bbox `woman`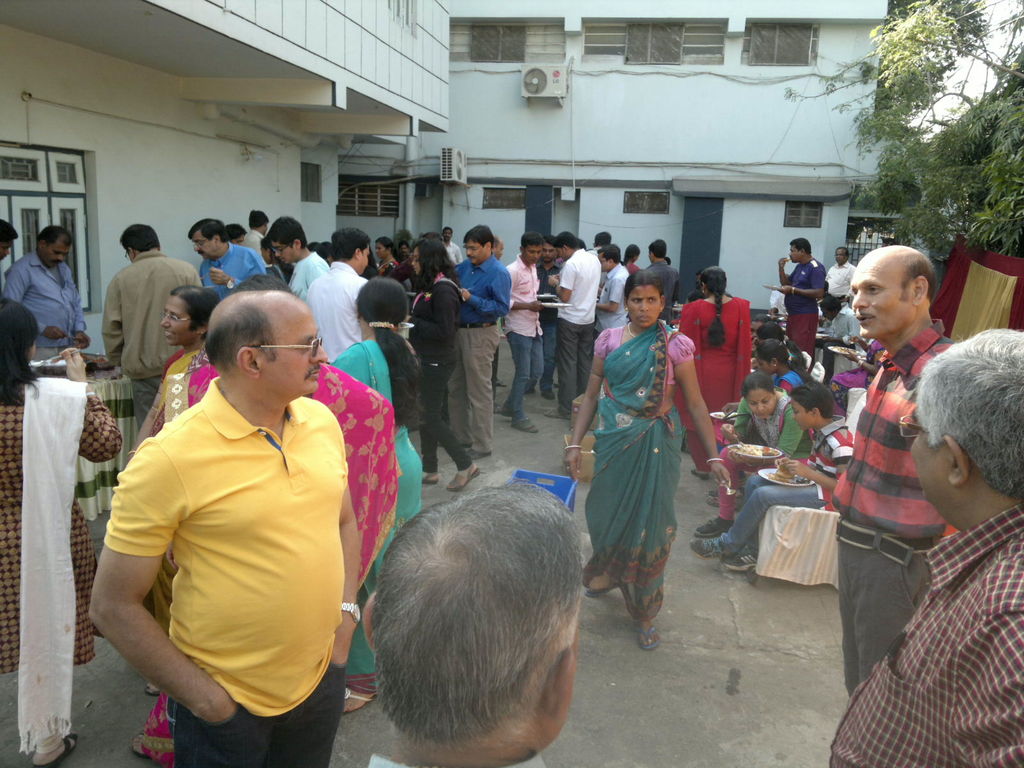
bbox=[329, 276, 426, 718]
